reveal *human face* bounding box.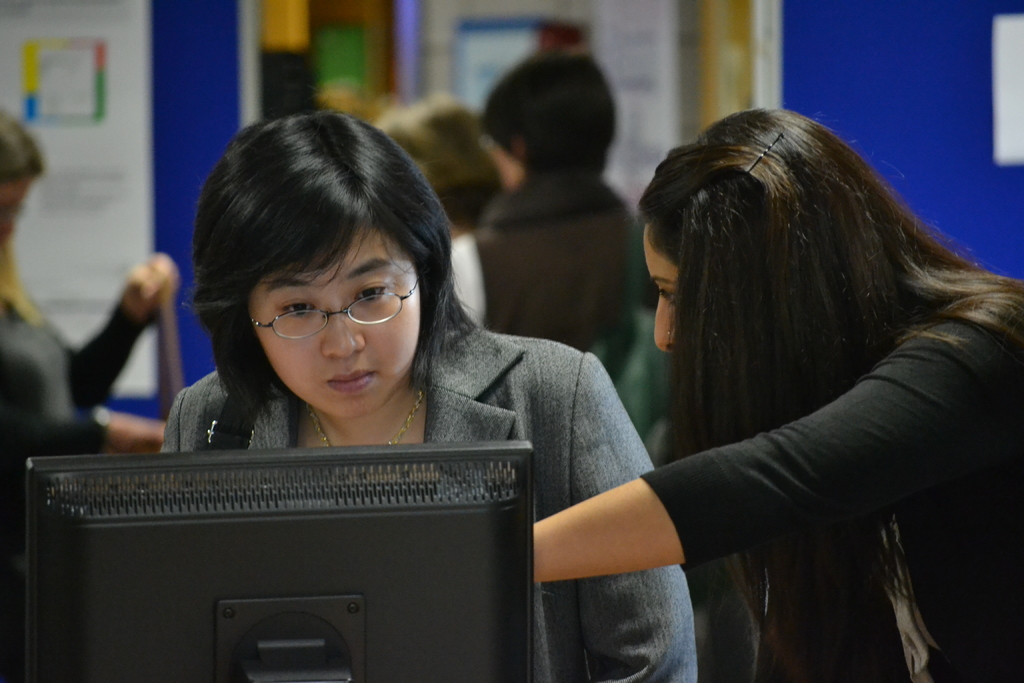
Revealed: box(0, 176, 36, 251).
